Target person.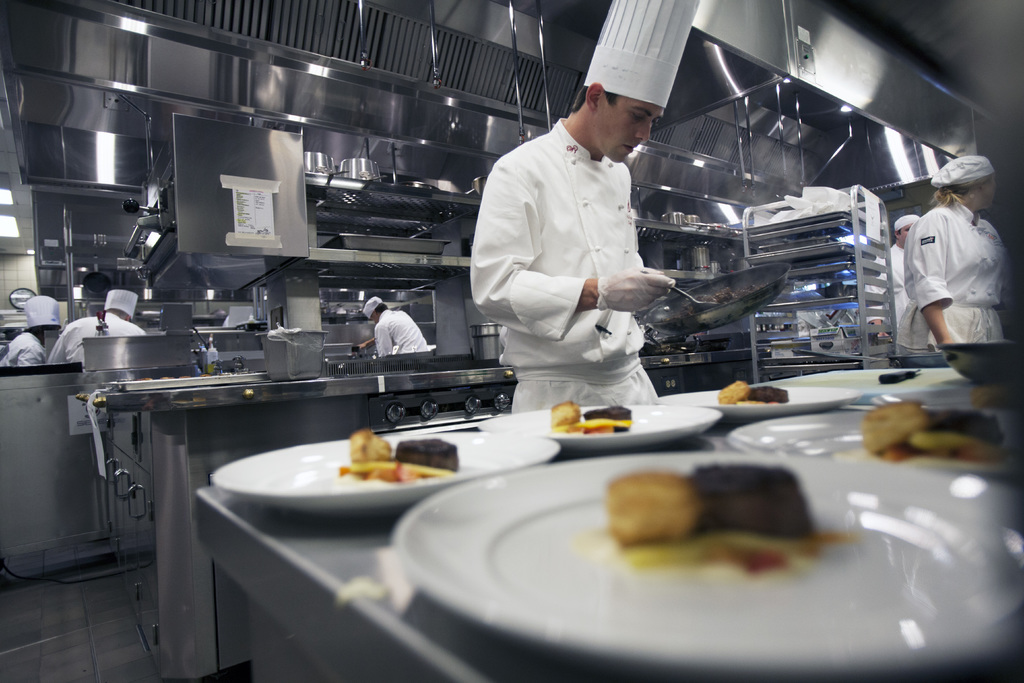
Target region: {"x1": 356, "y1": 299, "x2": 430, "y2": 359}.
